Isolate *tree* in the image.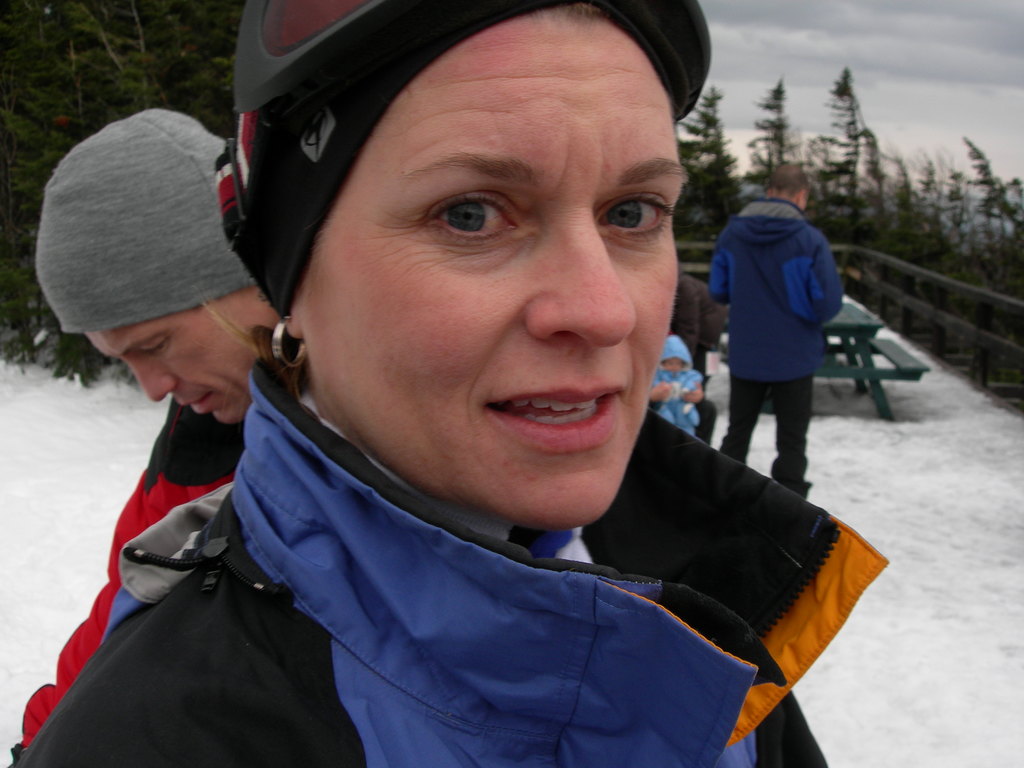
Isolated region: rect(1, 0, 237, 387).
